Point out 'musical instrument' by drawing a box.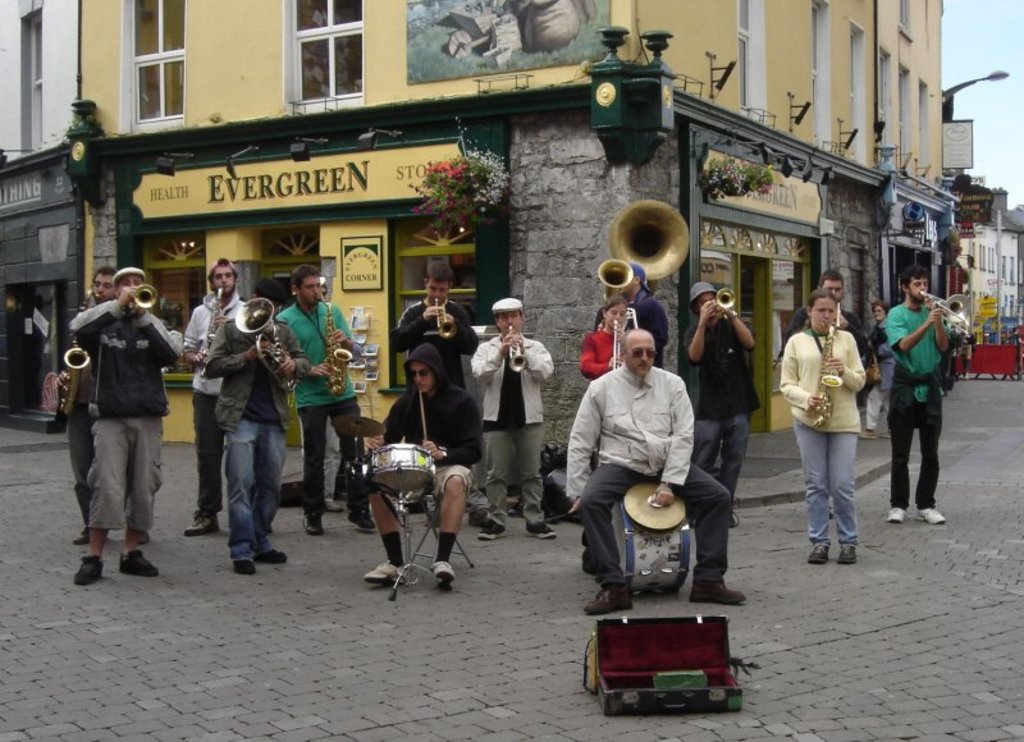
bbox(230, 296, 303, 400).
